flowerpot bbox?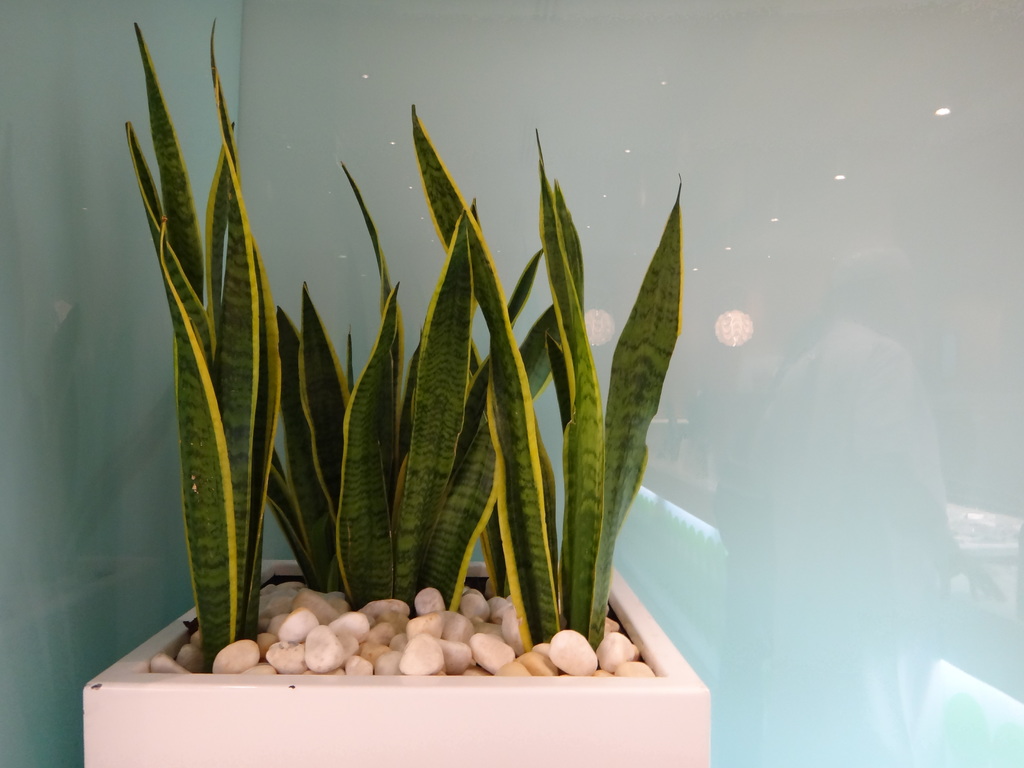
(76,560,712,767)
